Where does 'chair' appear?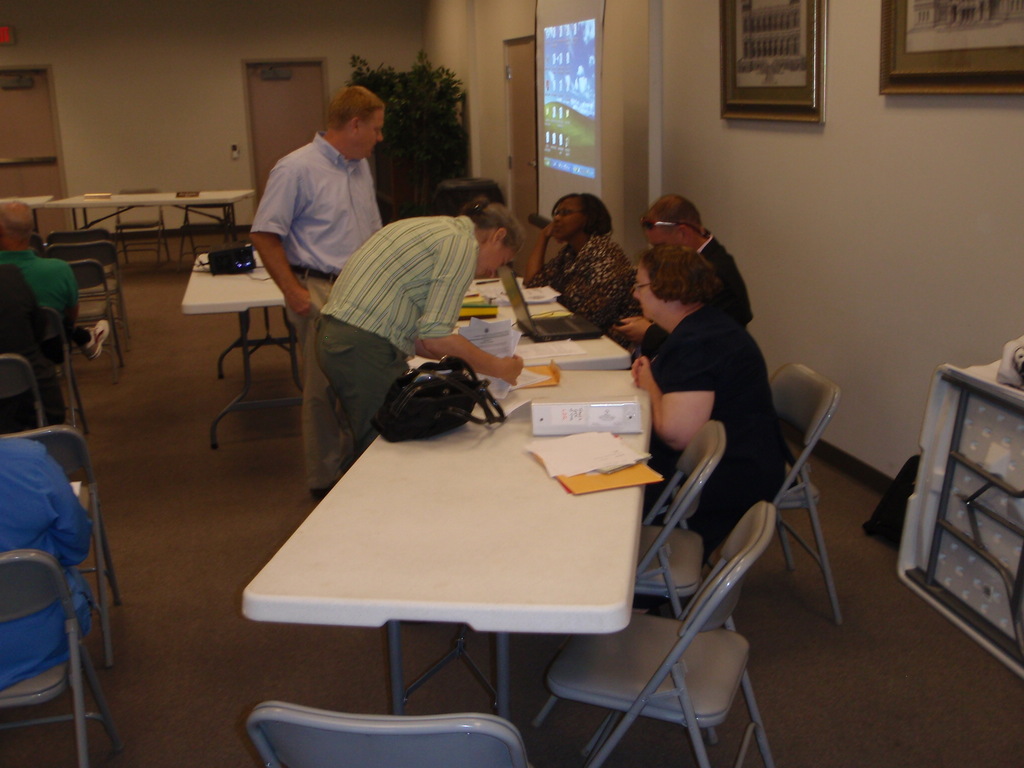
Appears at x1=49, y1=237, x2=131, y2=345.
